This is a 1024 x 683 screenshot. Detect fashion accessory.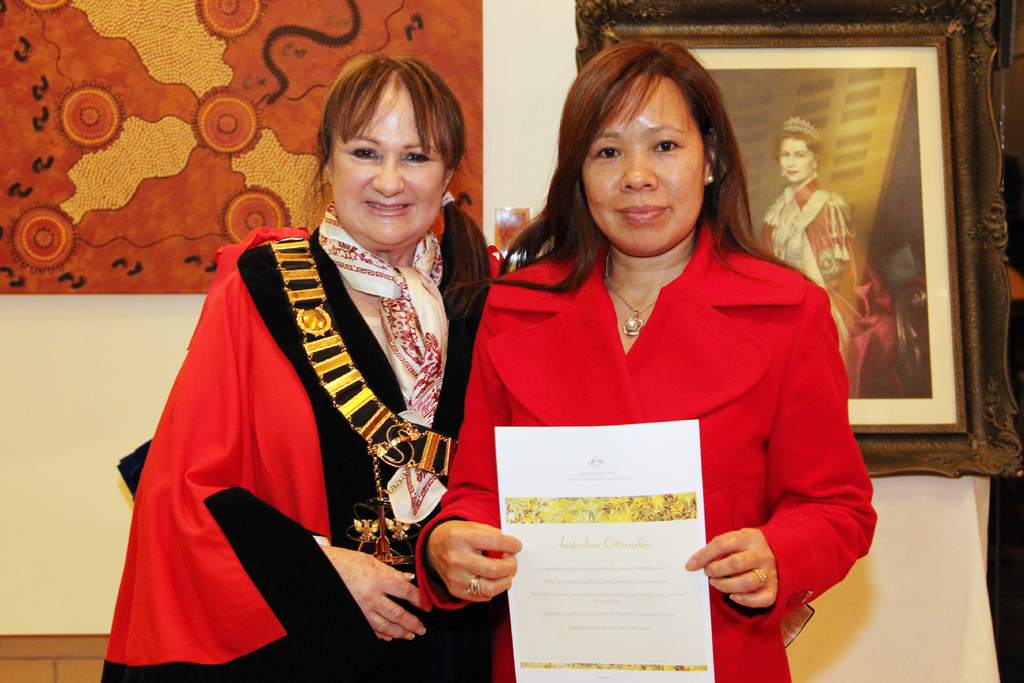
708,172,716,183.
